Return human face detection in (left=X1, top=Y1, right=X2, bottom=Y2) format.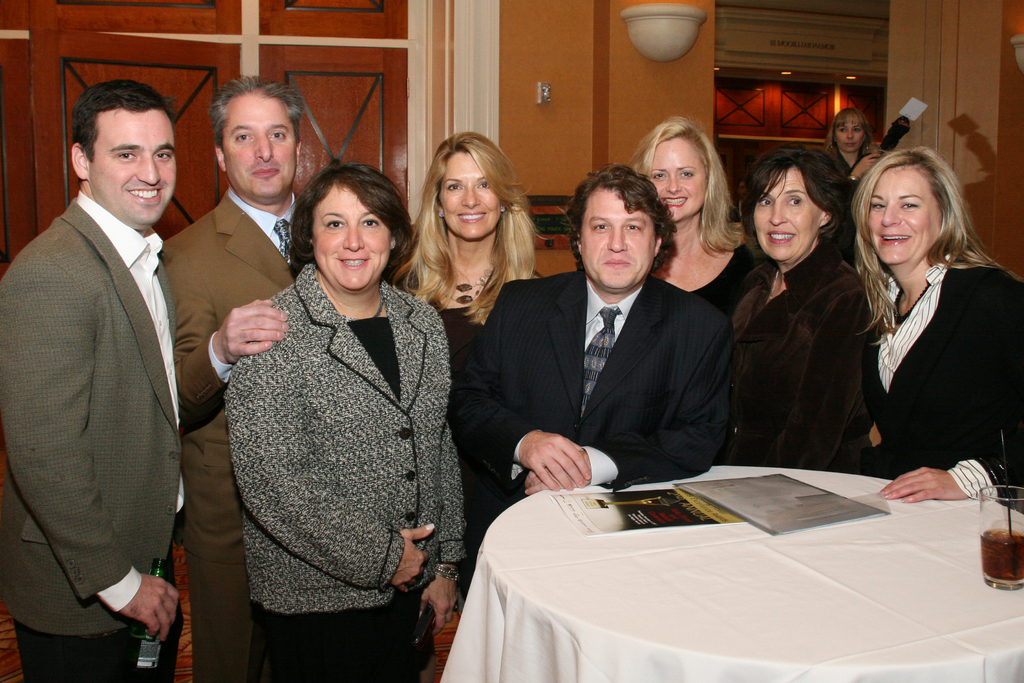
(left=439, top=147, right=500, bottom=239).
